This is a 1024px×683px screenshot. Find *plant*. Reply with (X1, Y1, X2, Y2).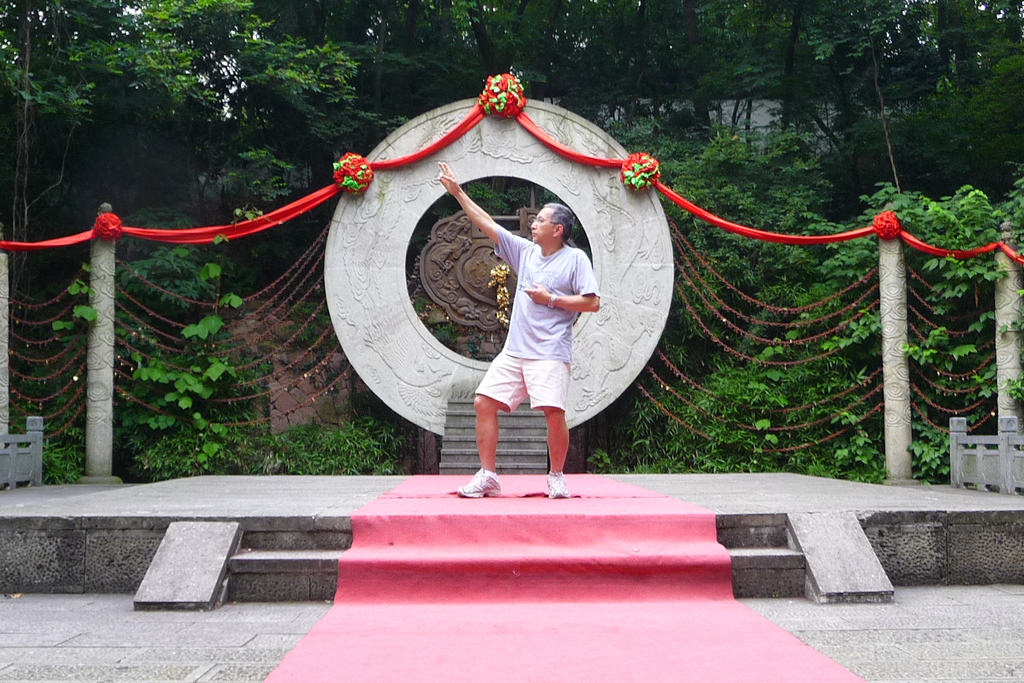
(608, 352, 804, 464).
